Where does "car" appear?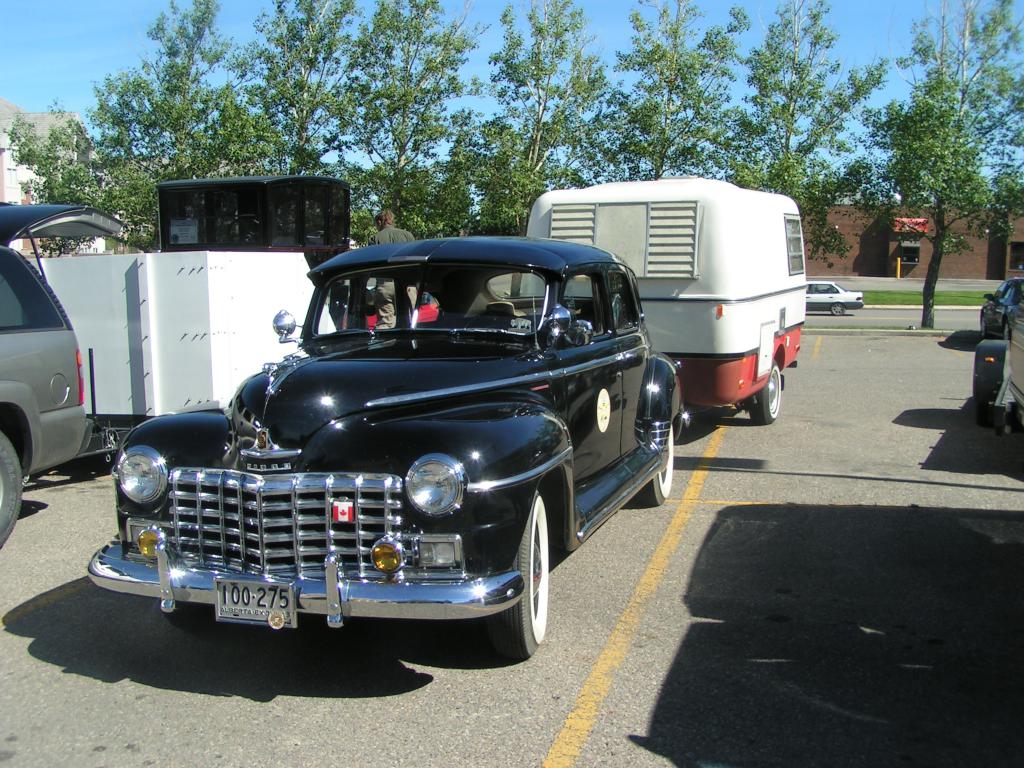
Appears at rect(805, 282, 865, 317).
